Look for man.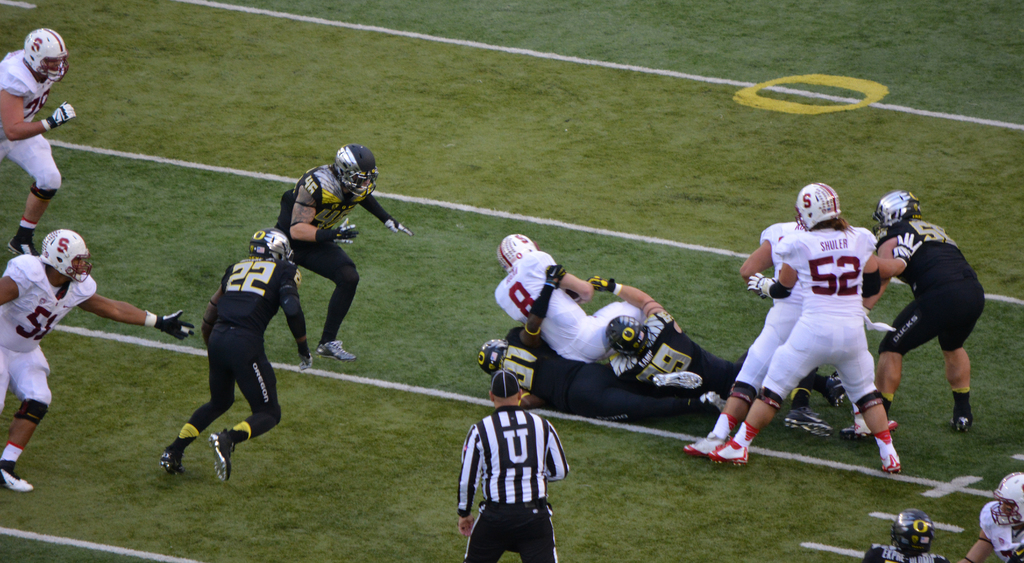
Found: locate(876, 204, 993, 437).
